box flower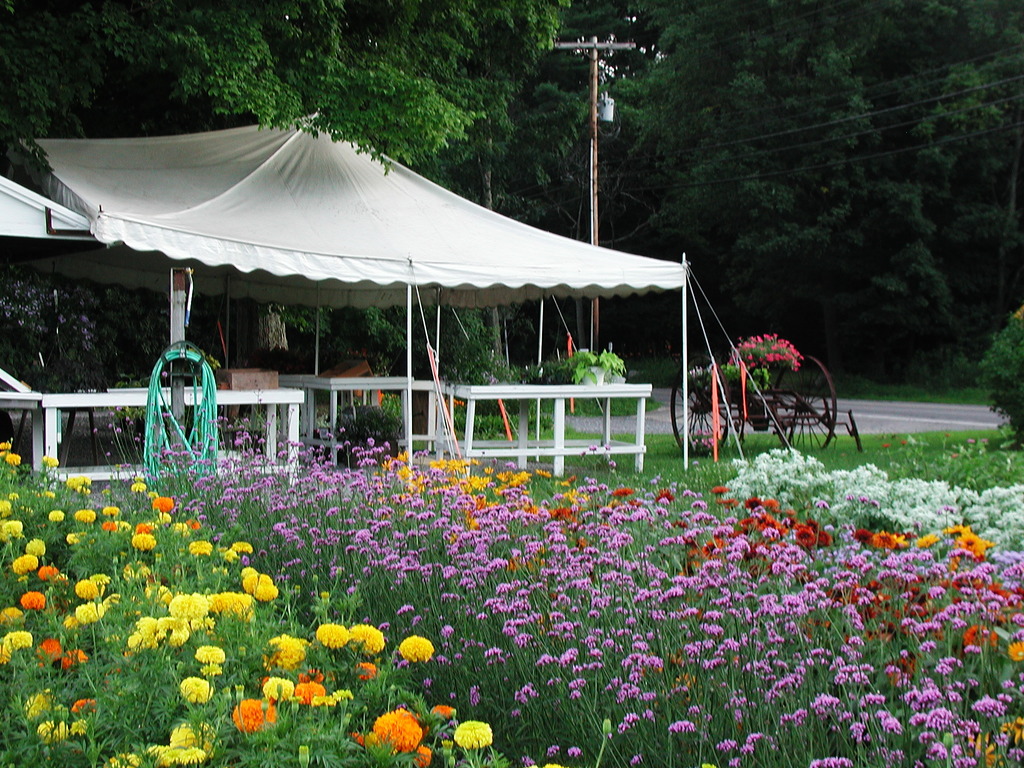
crop(205, 663, 221, 675)
